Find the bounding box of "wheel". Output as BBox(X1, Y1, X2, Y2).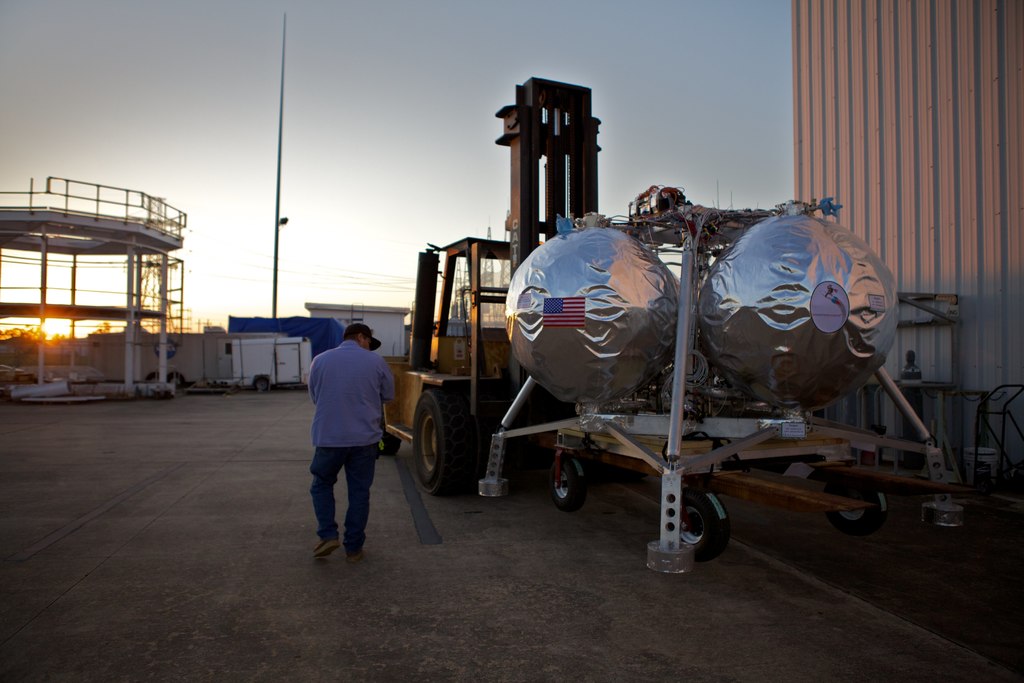
BBox(826, 486, 890, 536).
